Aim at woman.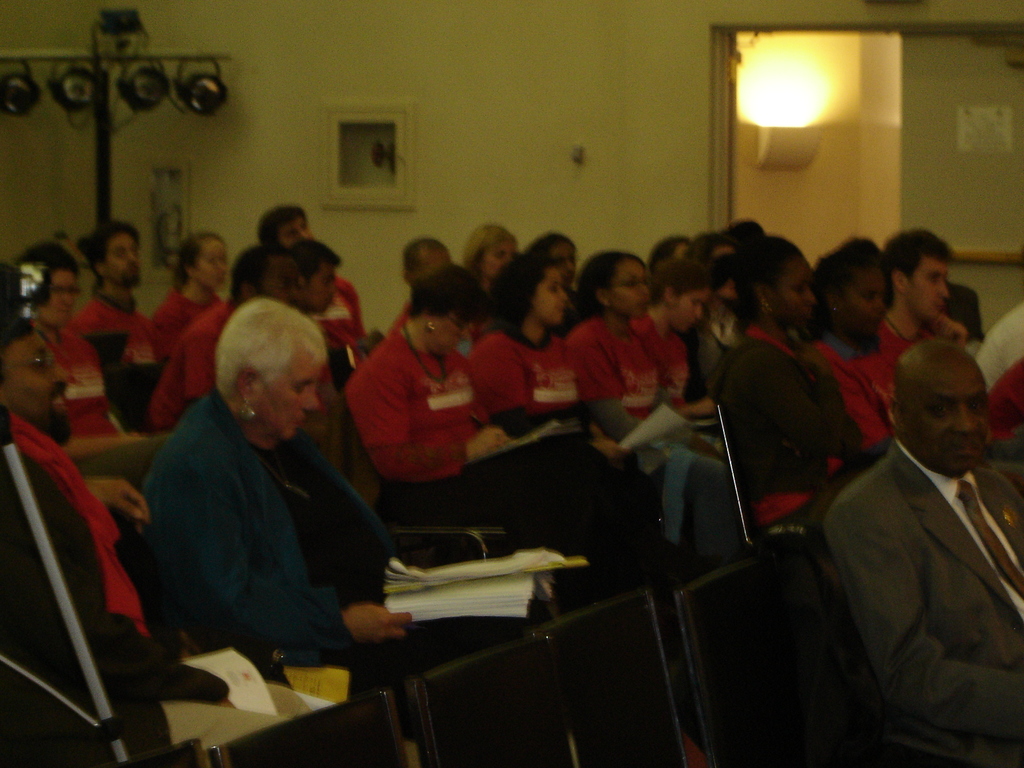
Aimed at [628,256,721,466].
